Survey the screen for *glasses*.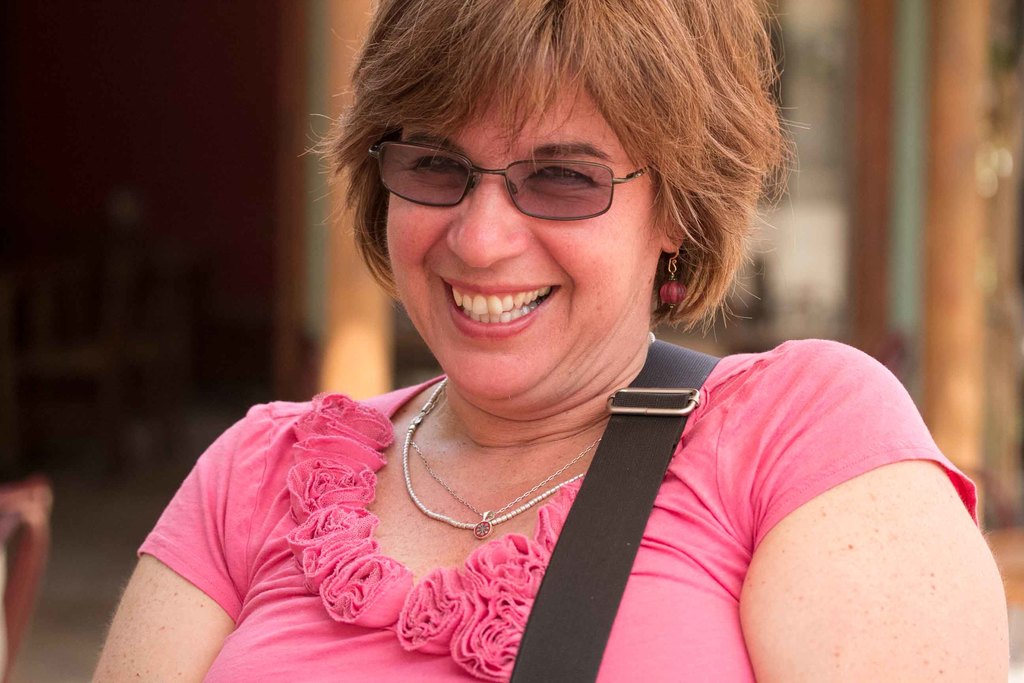
Survey found: [362,133,683,217].
